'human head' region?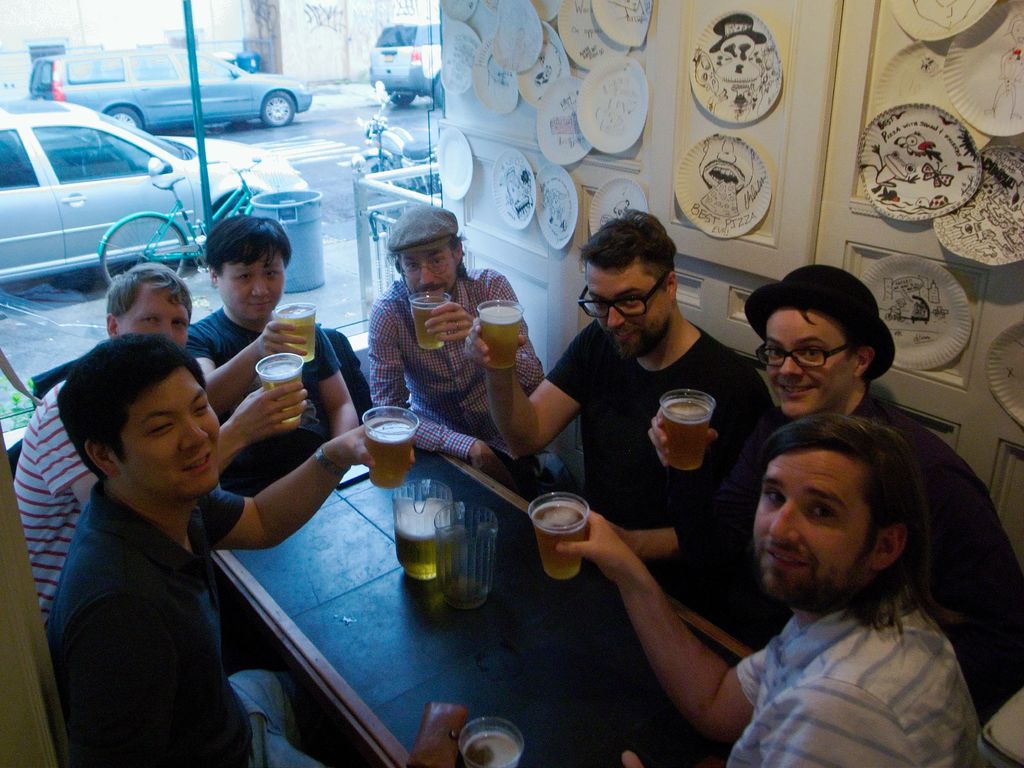
(left=584, top=209, right=678, bottom=364)
